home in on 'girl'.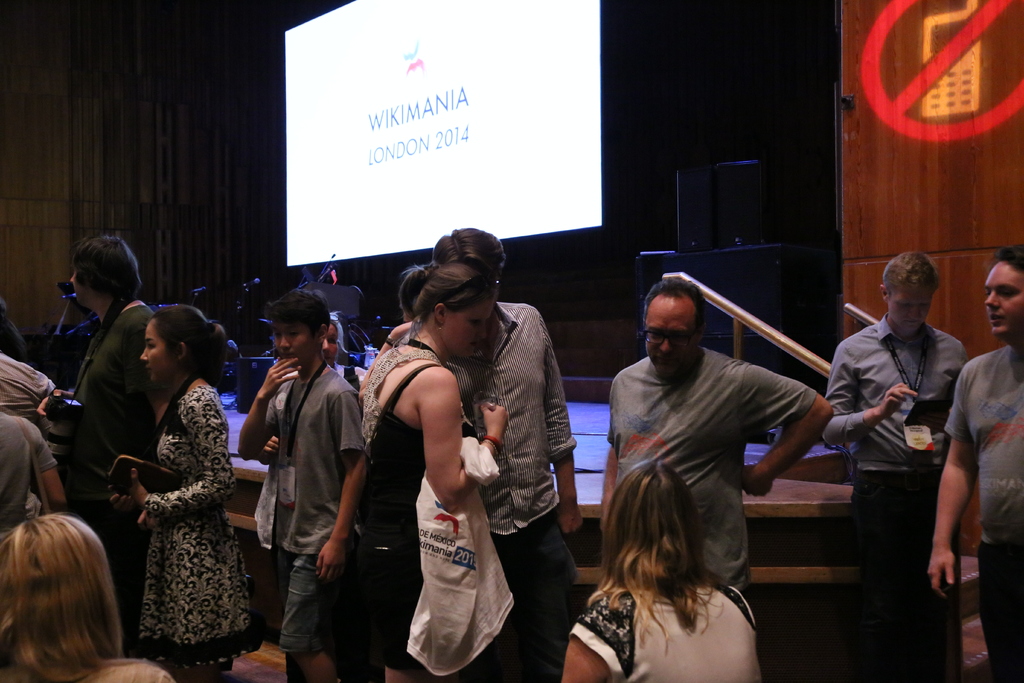
Homed in at [357, 261, 510, 682].
